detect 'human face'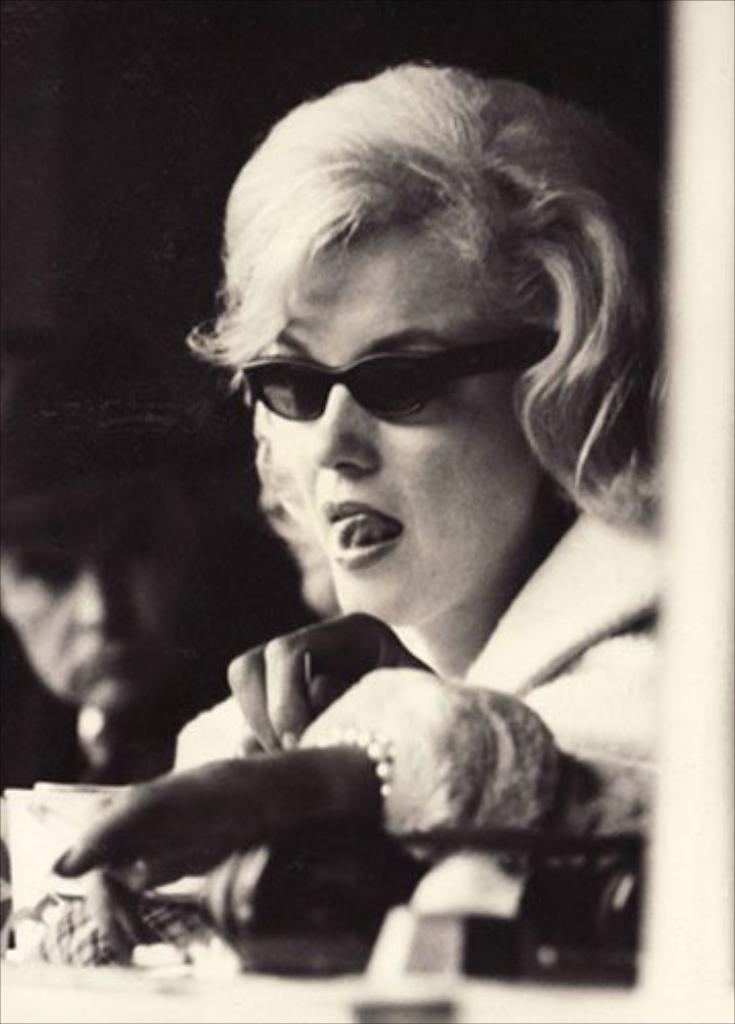
<region>0, 516, 203, 715</region>
